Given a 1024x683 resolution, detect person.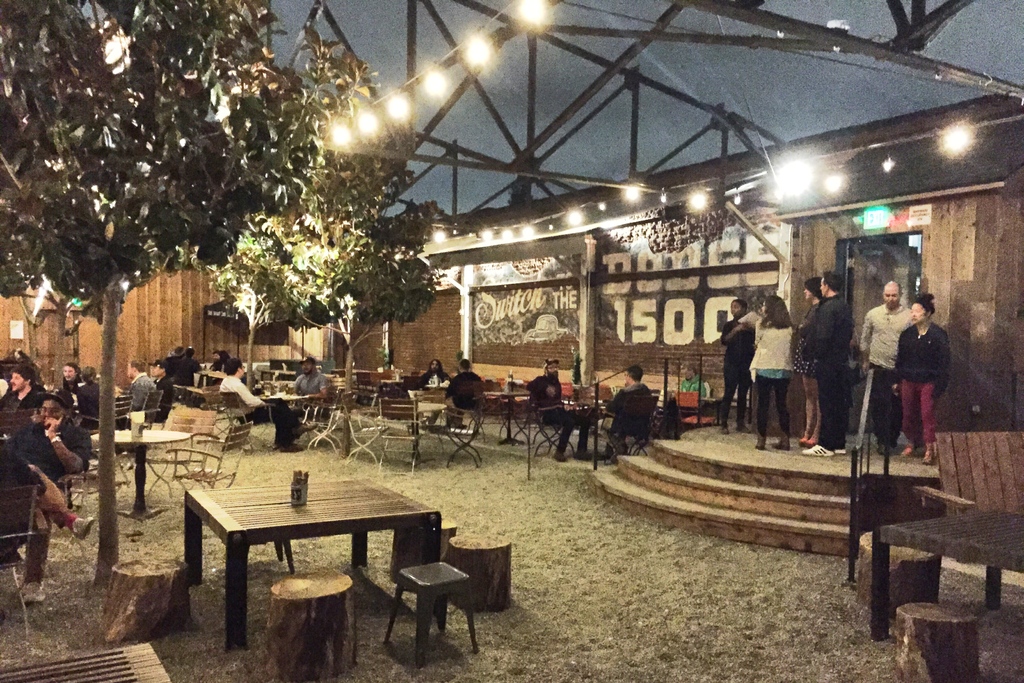
<region>73, 369, 99, 427</region>.
